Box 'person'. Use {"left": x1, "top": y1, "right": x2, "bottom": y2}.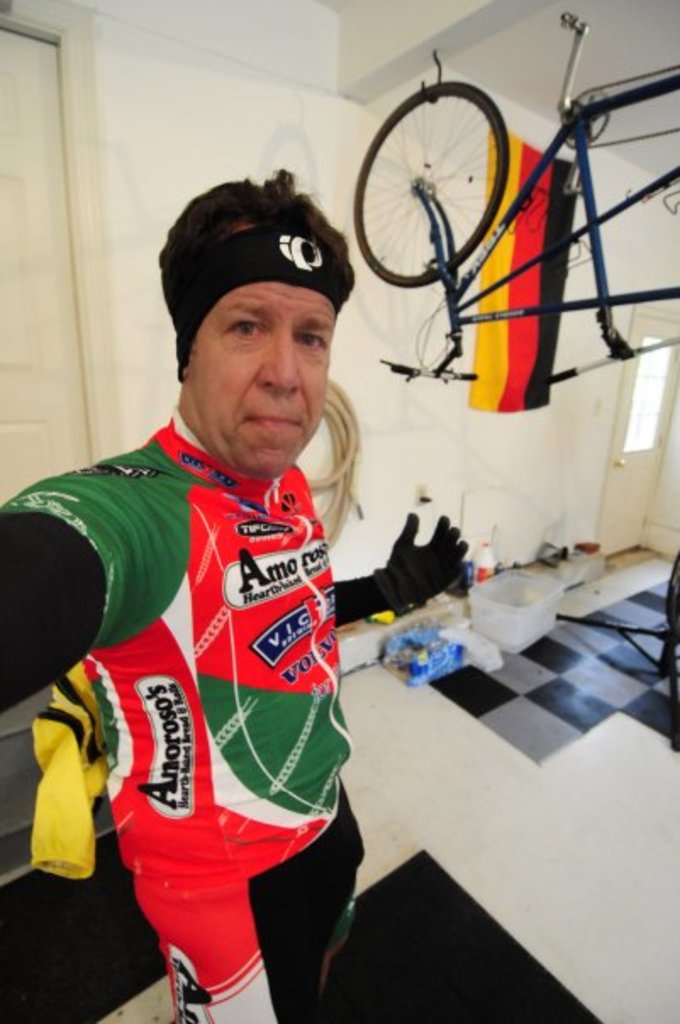
{"left": 46, "top": 141, "right": 424, "bottom": 1005}.
